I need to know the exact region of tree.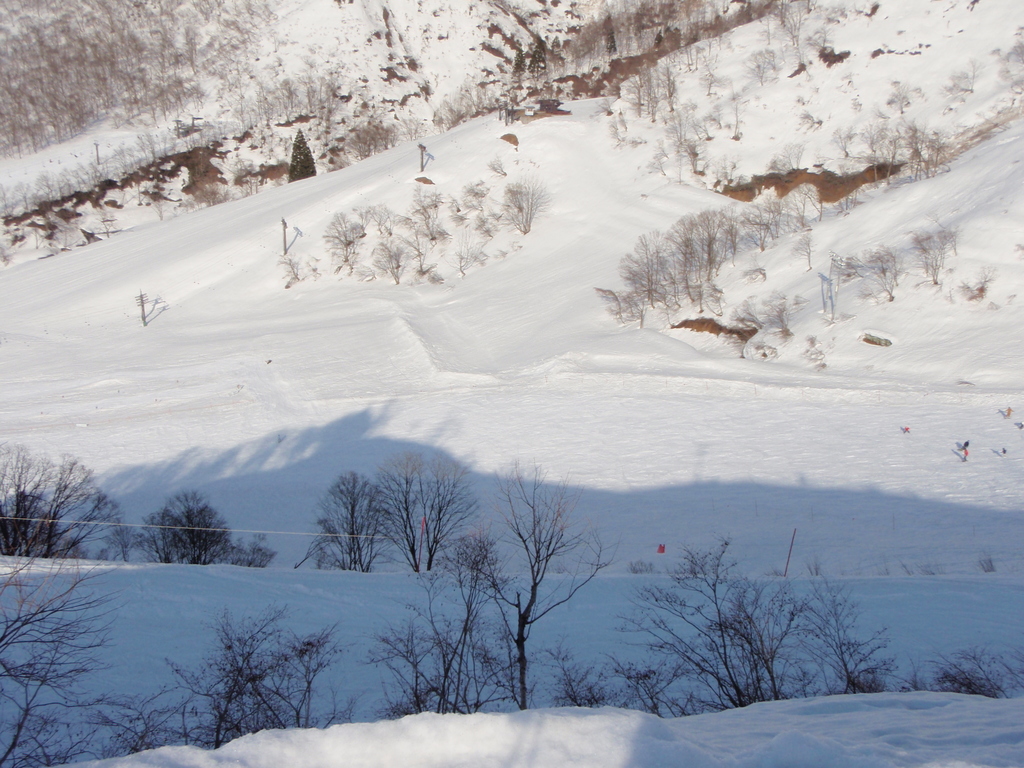
Region: 124/490/291/578.
